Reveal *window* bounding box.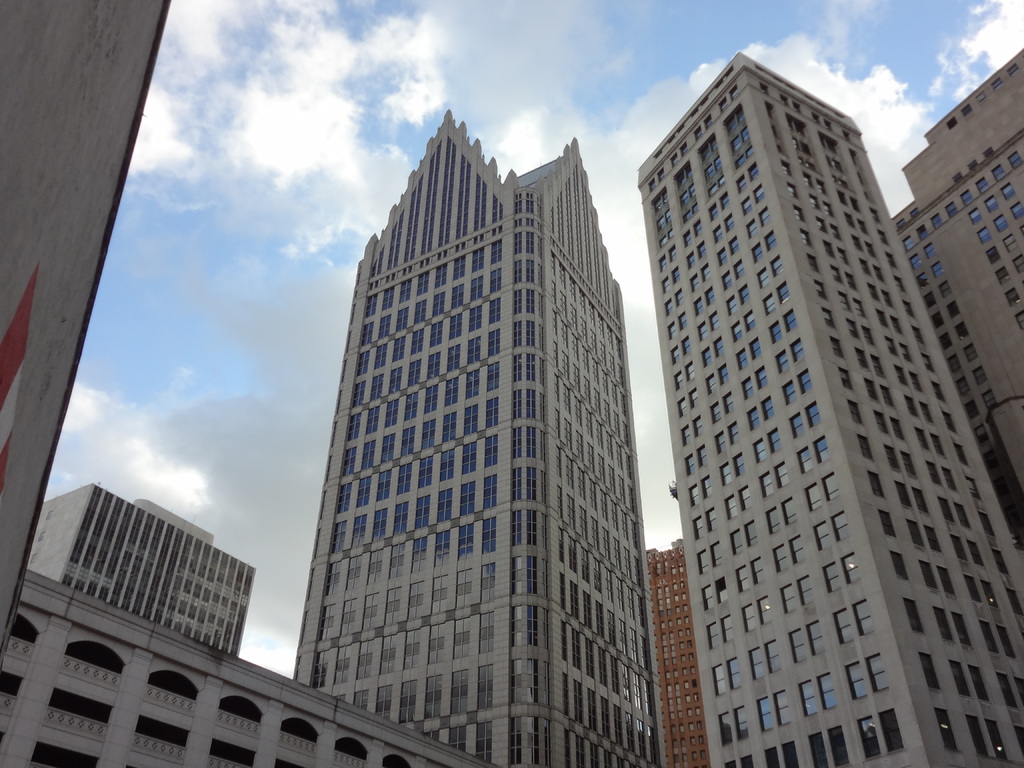
Revealed: l=732, t=572, r=749, b=591.
